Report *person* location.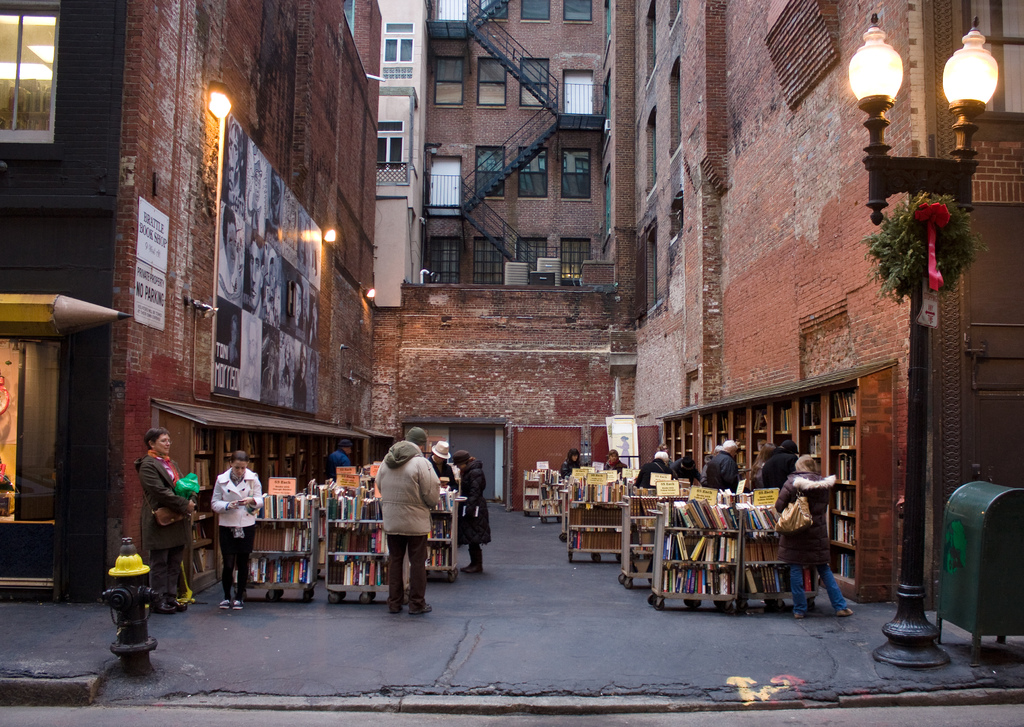
Report: [700,437,742,493].
